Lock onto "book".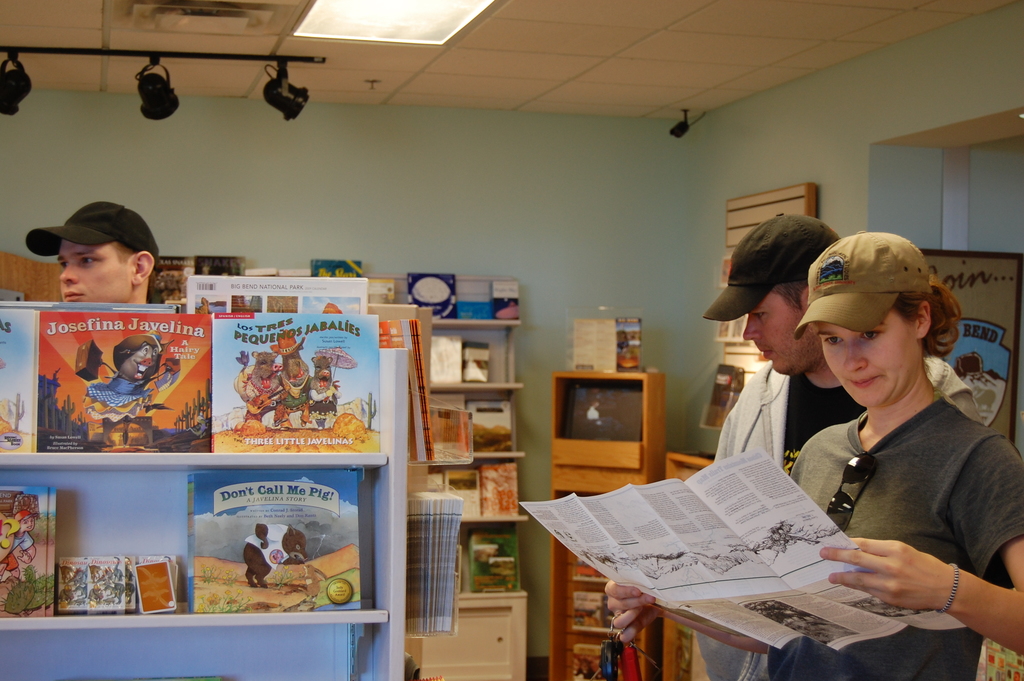
Locked: Rect(575, 593, 607, 639).
